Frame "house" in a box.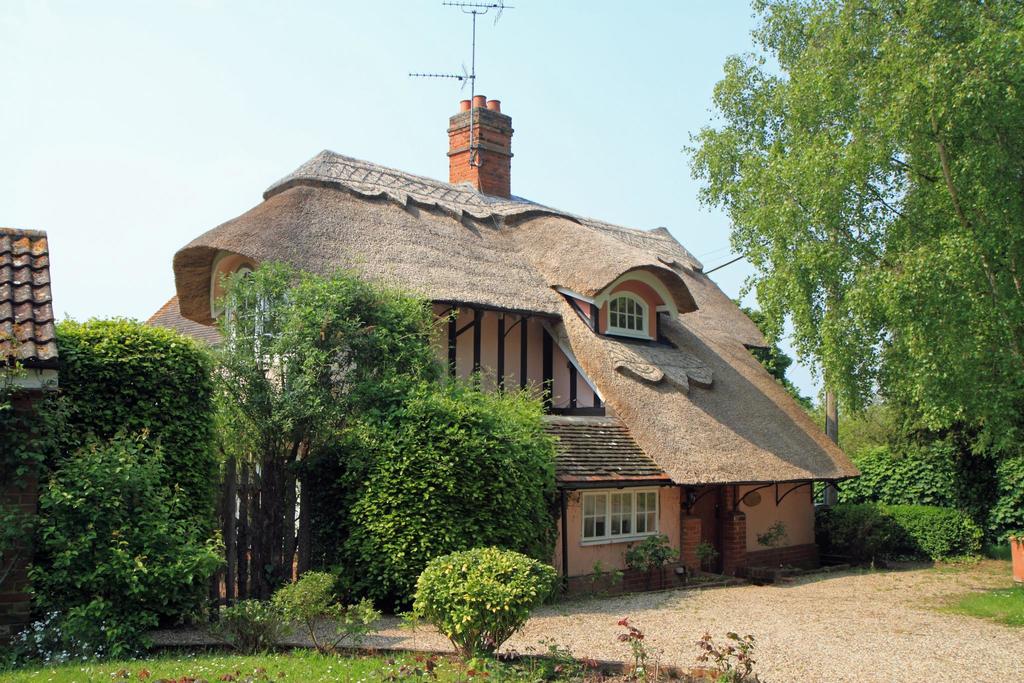
(x1=216, y1=99, x2=803, y2=606).
